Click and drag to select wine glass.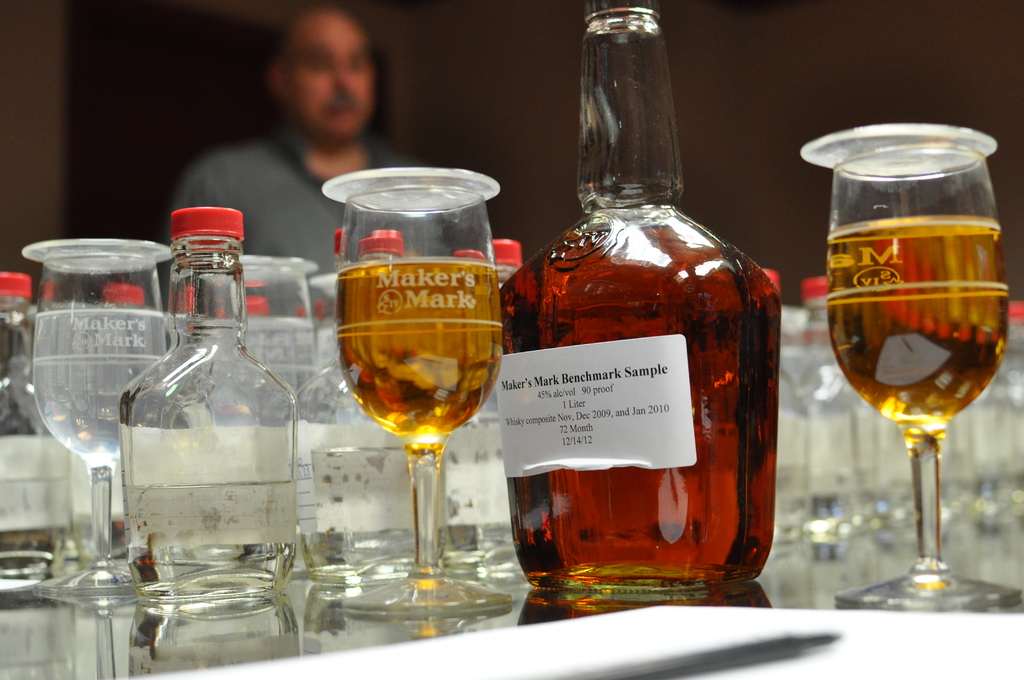
Selection: 335 184 506 619.
